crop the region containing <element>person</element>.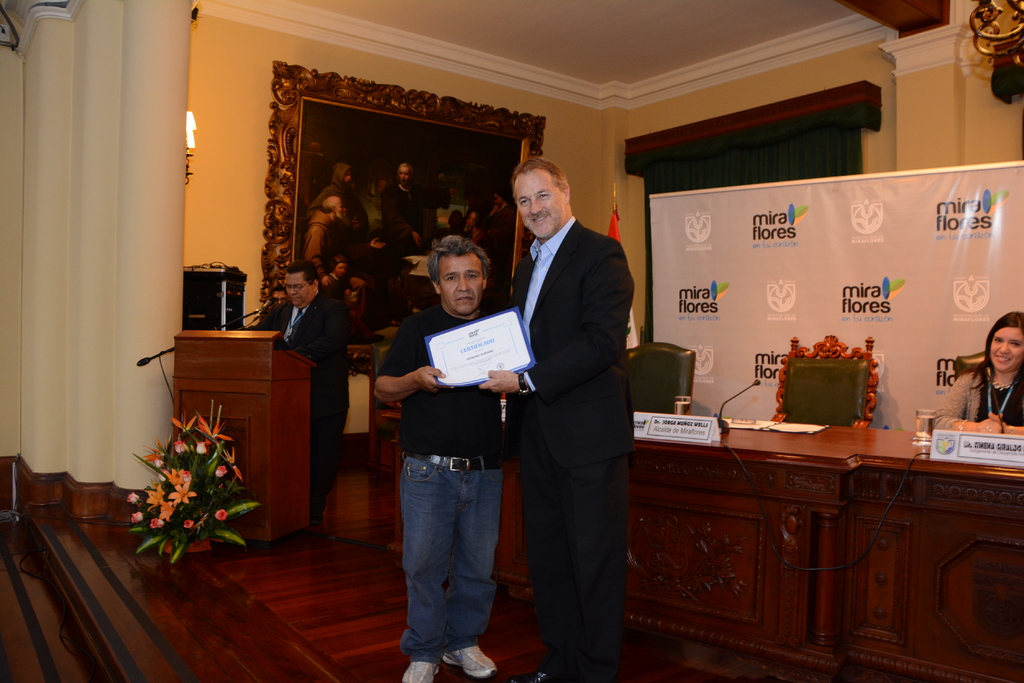
Crop region: x1=369, y1=230, x2=506, y2=682.
